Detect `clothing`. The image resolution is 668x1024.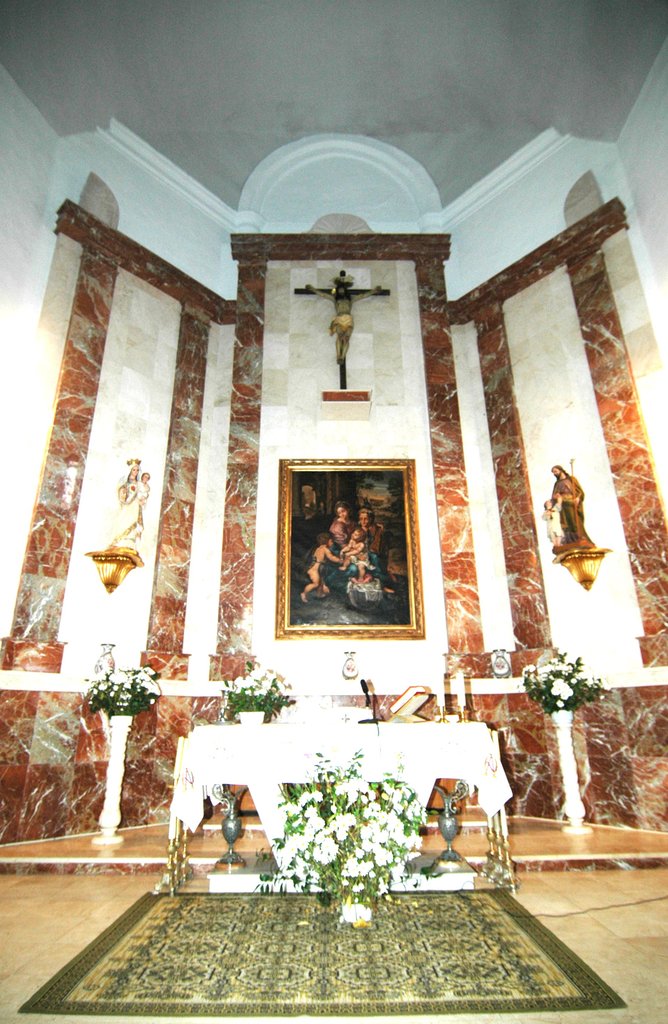
bbox(554, 478, 591, 543).
